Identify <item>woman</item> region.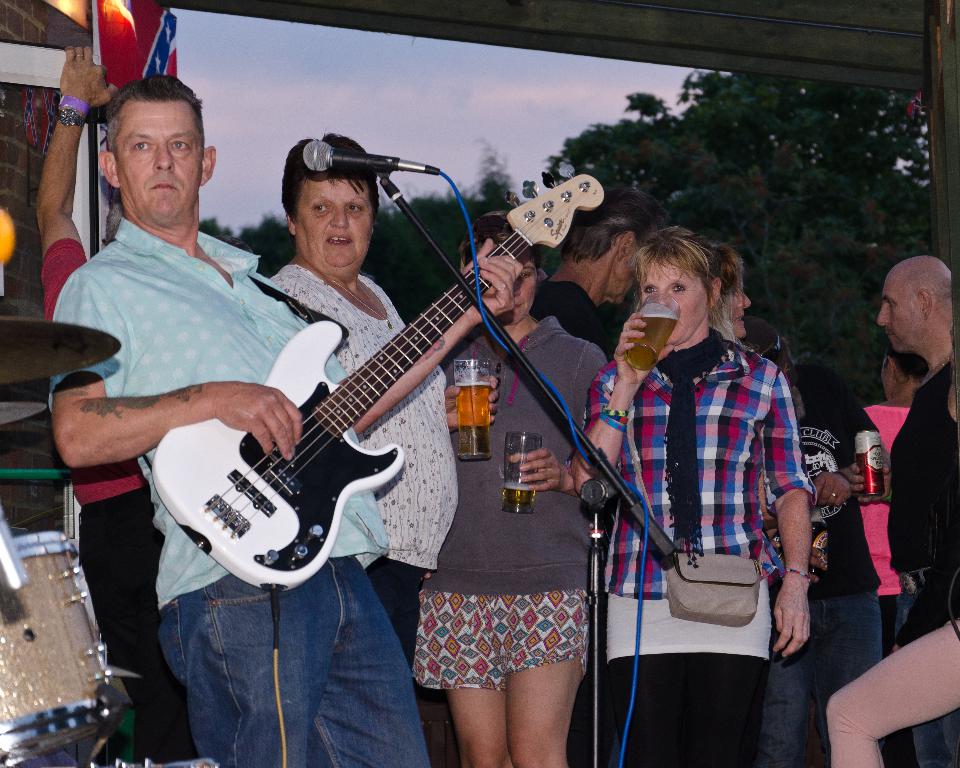
Region: (x1=414, y1=211, x2=610, y2=767).
